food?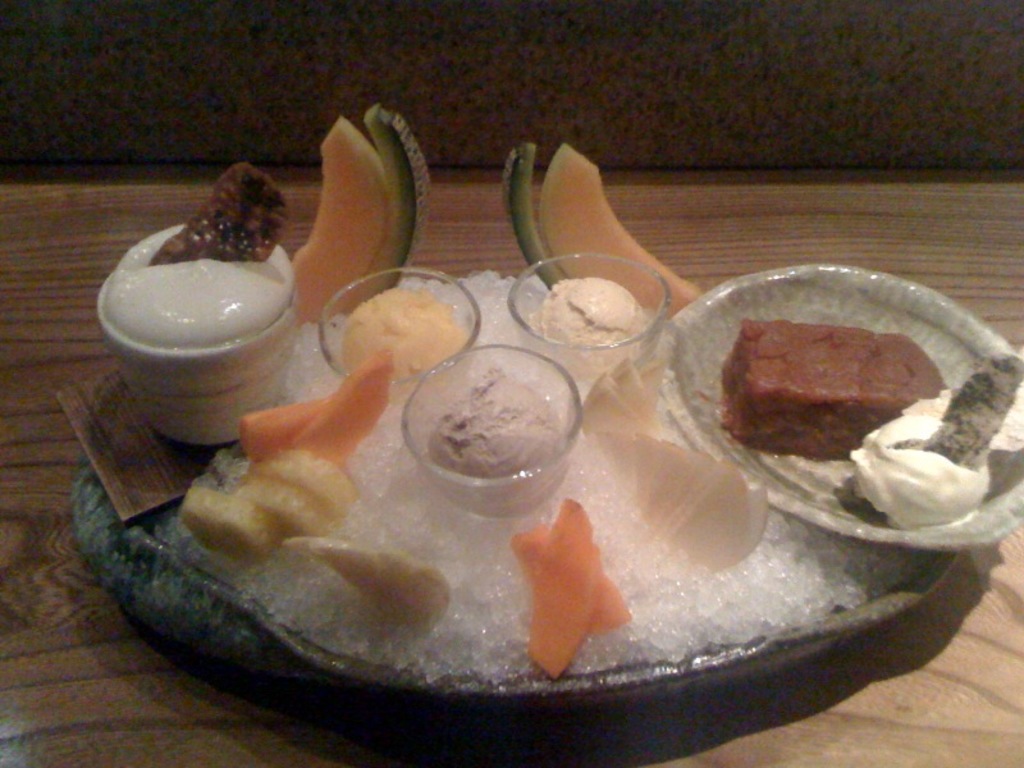
(529,141,709,375)
